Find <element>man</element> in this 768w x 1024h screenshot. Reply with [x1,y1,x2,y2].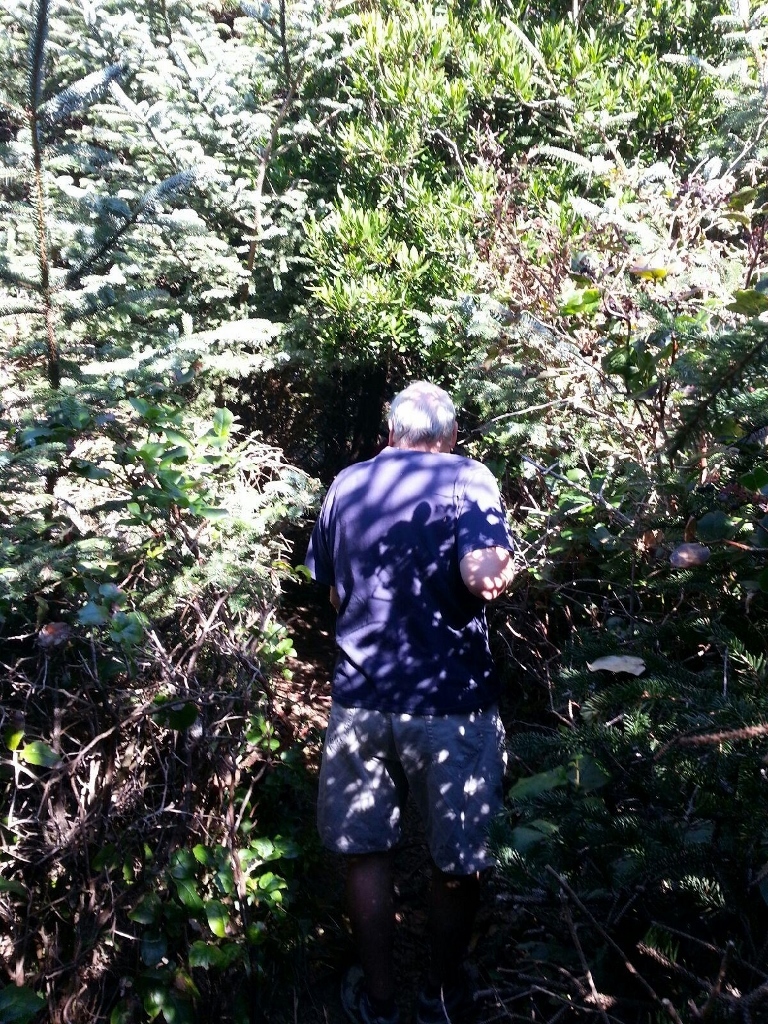
[297,367,531,957].
